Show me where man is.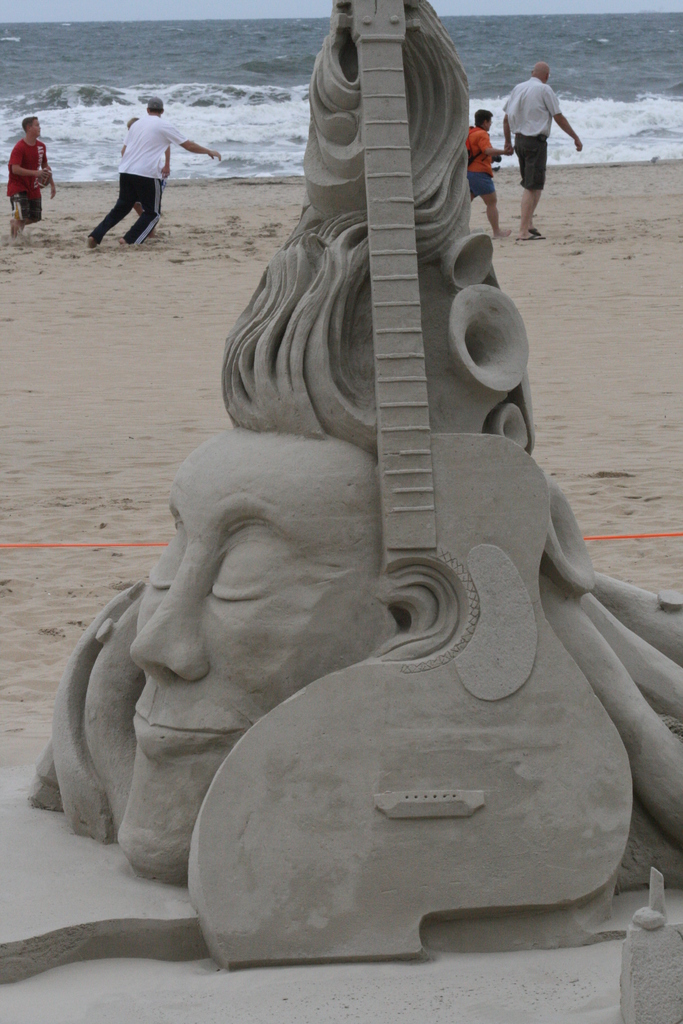
man is at BBox(28, 0, 682, 881).
